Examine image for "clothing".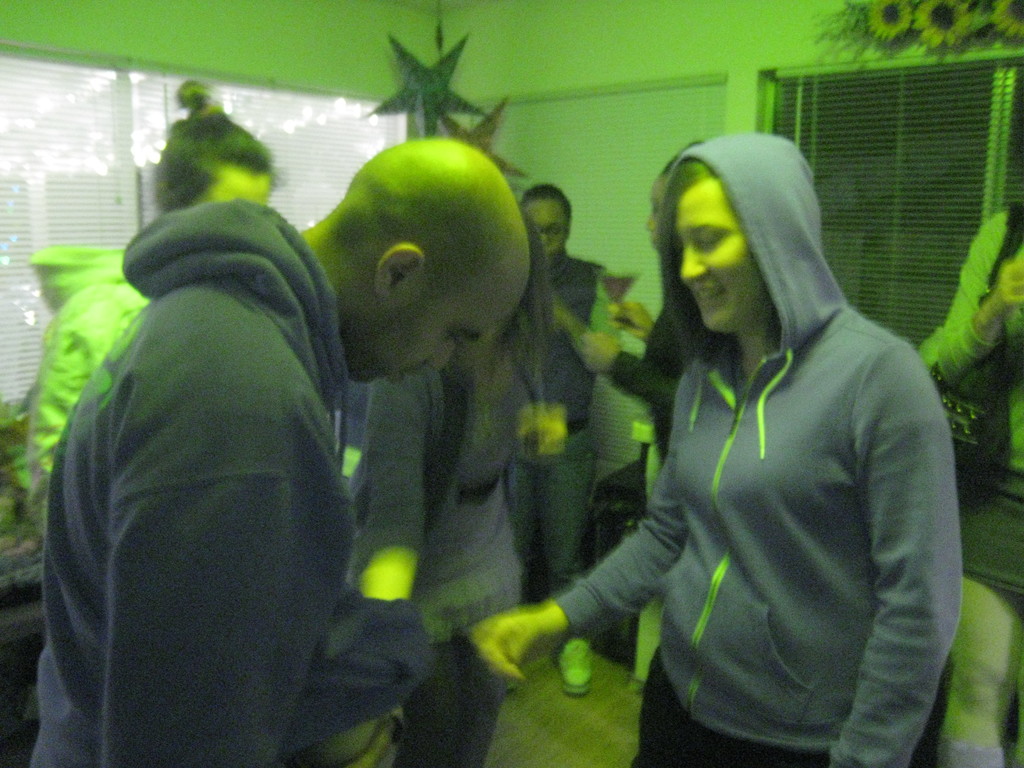
Examination result: locate(425, 241, 605, 583).
